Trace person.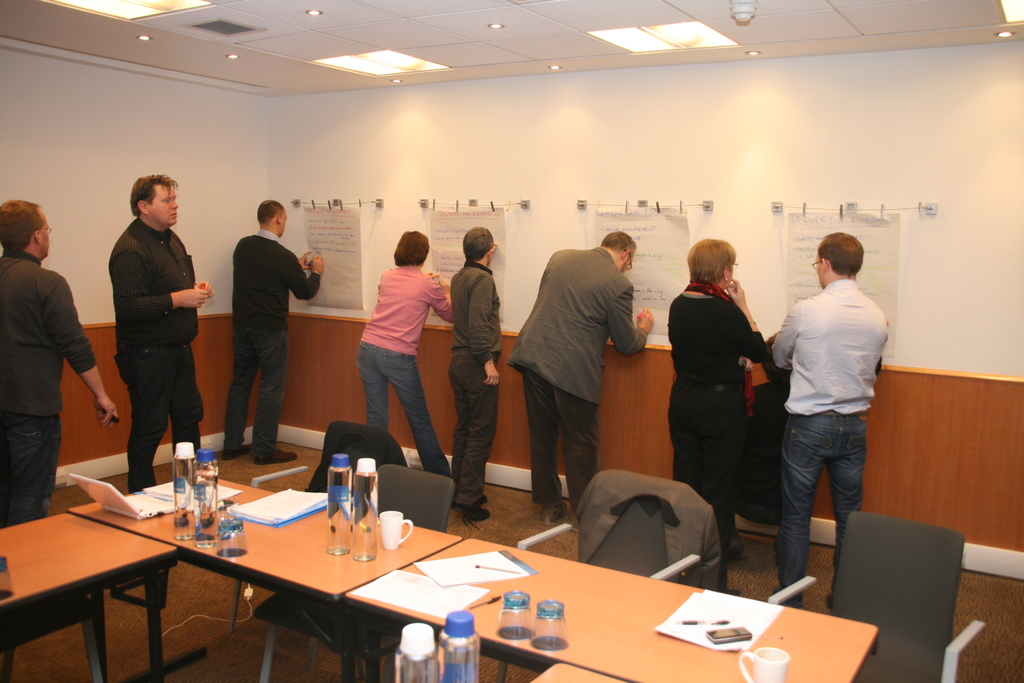
Traced to crop(0, 198, 115, 524).
